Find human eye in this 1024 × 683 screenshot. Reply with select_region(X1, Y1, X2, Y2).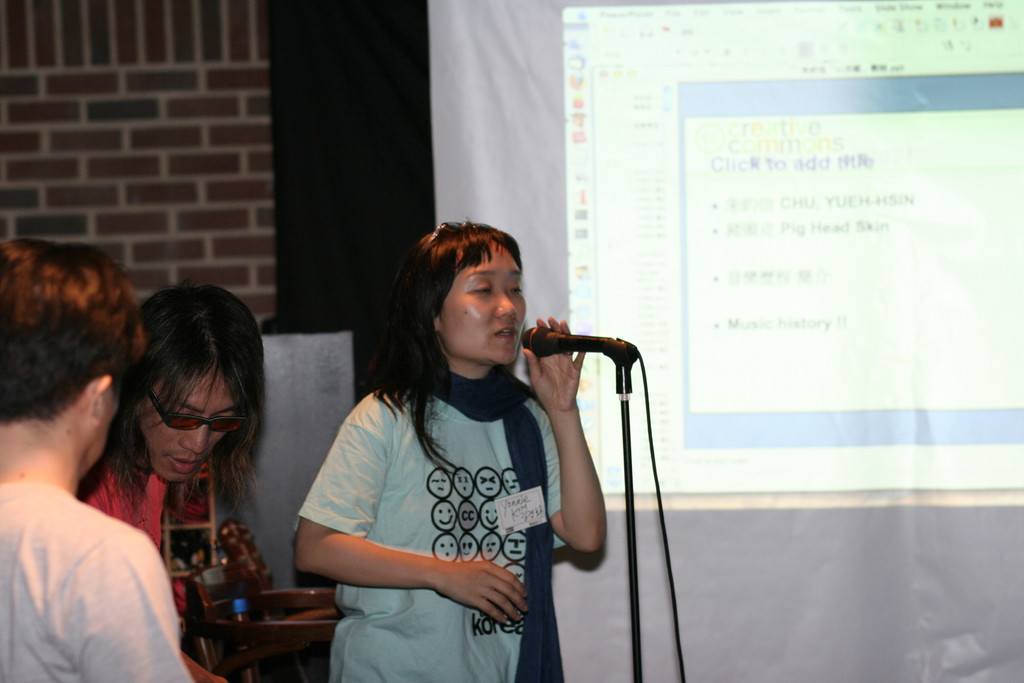
select_region(169, 409, 198, 415).
